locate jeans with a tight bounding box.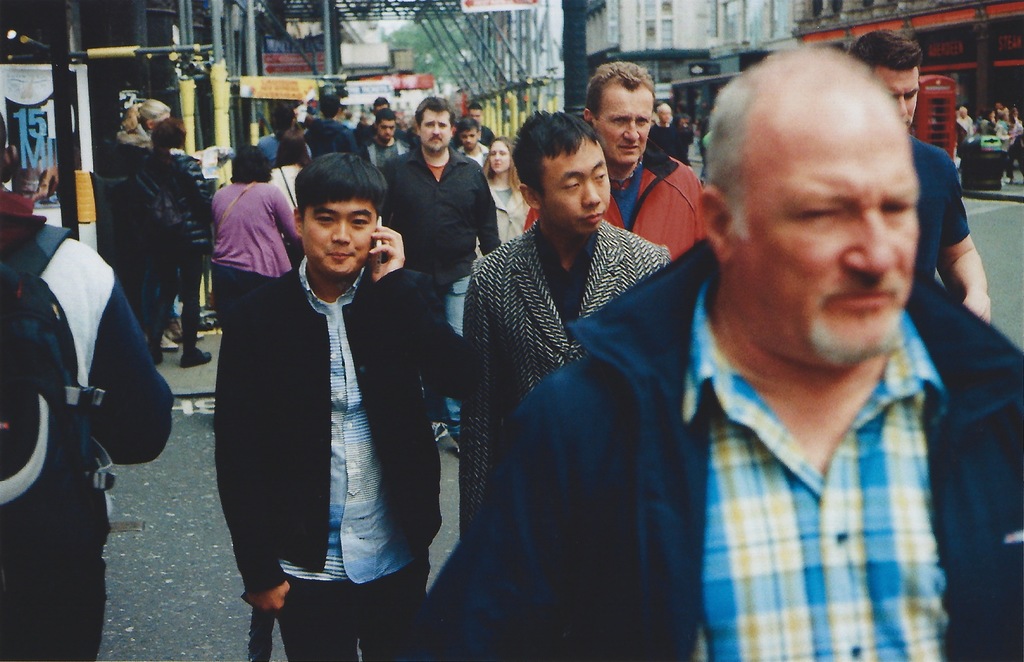
x1=216 y1=265 x2=275 y2=336.
